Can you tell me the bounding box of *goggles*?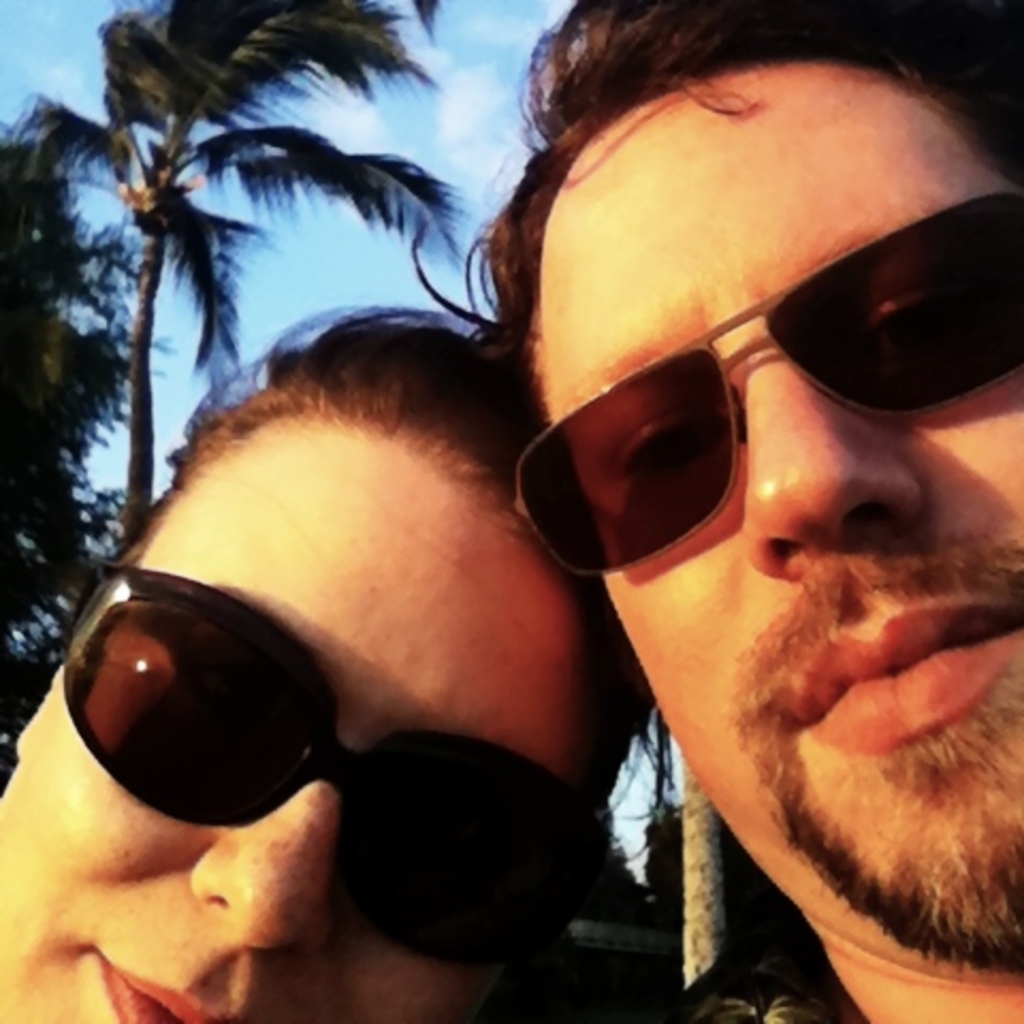
{"left": 497, "top": 175, "right": 1022, "bottom": 587}.
